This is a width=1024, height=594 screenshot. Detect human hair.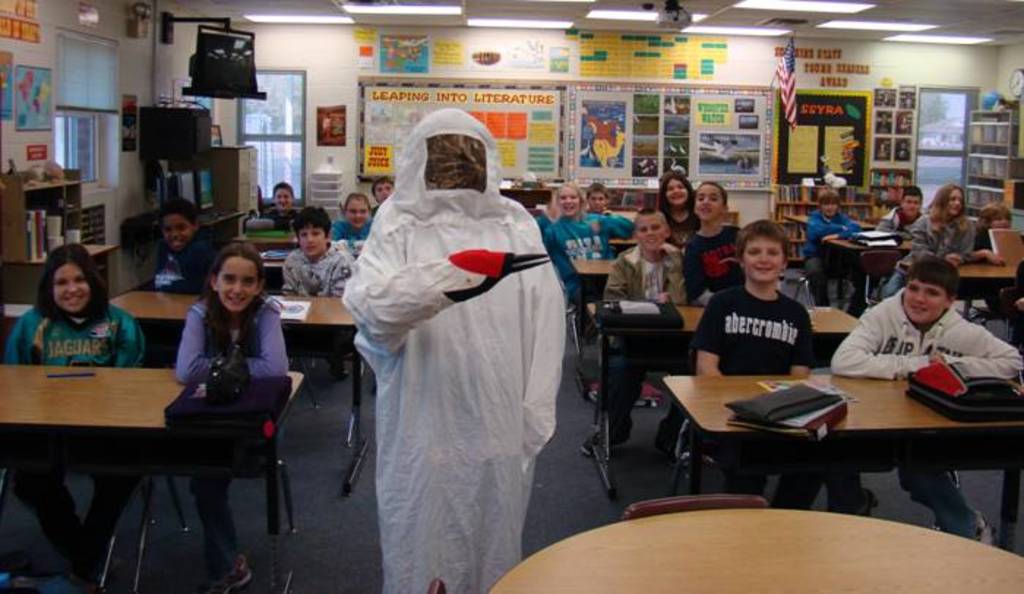
{"x1": 927, "y1": 183, "x2": 970, "y2": 246}.
